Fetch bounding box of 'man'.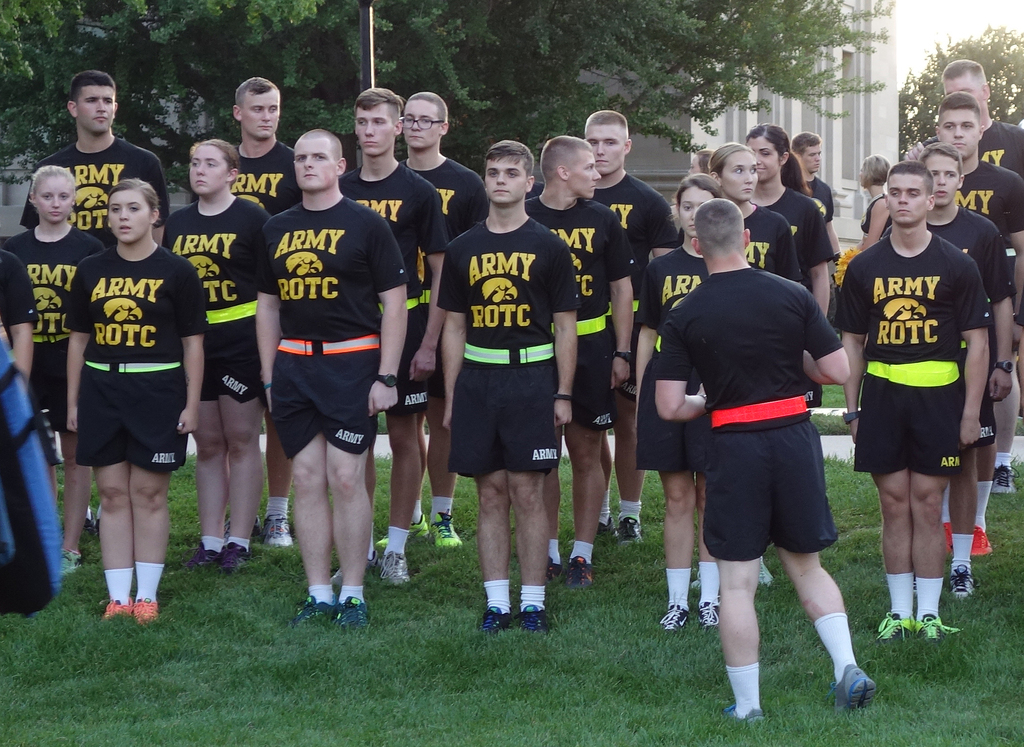
Bbox: [left=253, top=125, right=411, bottom=634].
